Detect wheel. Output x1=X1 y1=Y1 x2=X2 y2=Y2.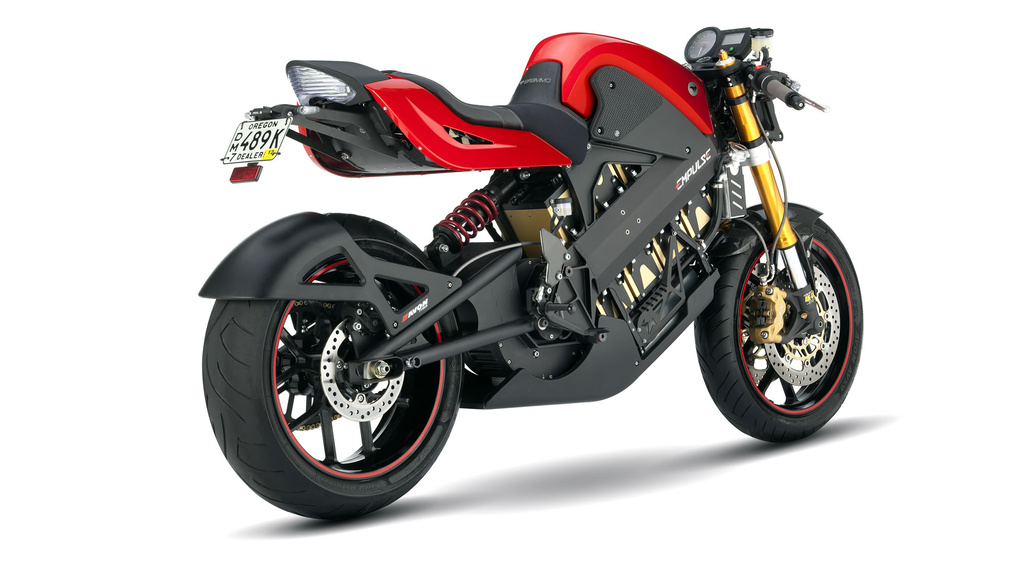
x1=707 y1=198 x2=854 y2=428.
